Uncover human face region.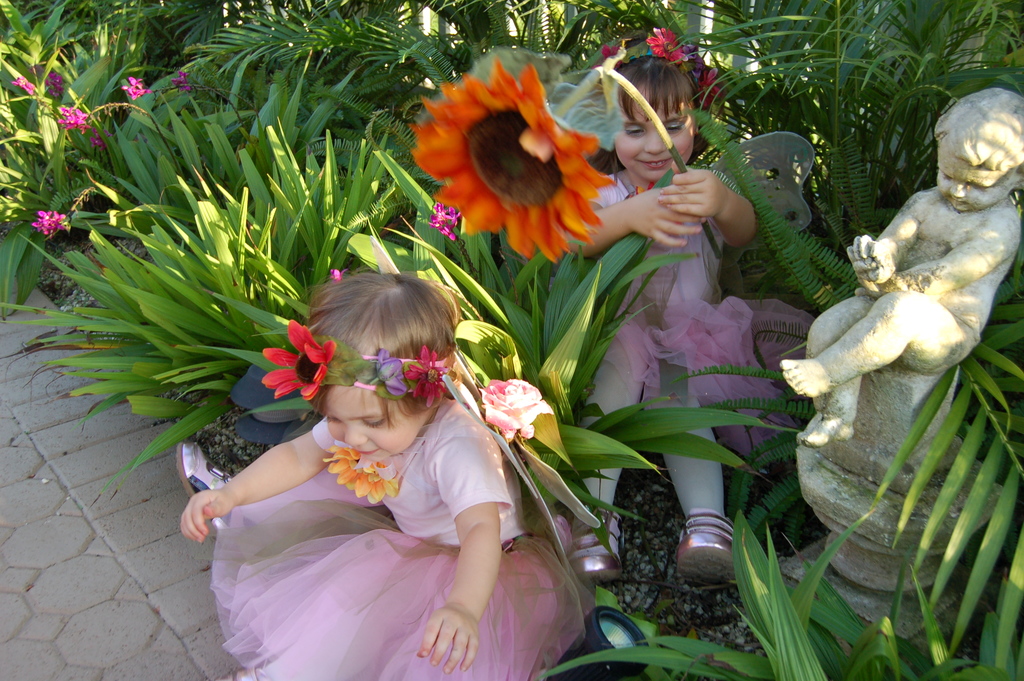
Uncovered: [left=934, top=137, right=1004, bottom=220].
